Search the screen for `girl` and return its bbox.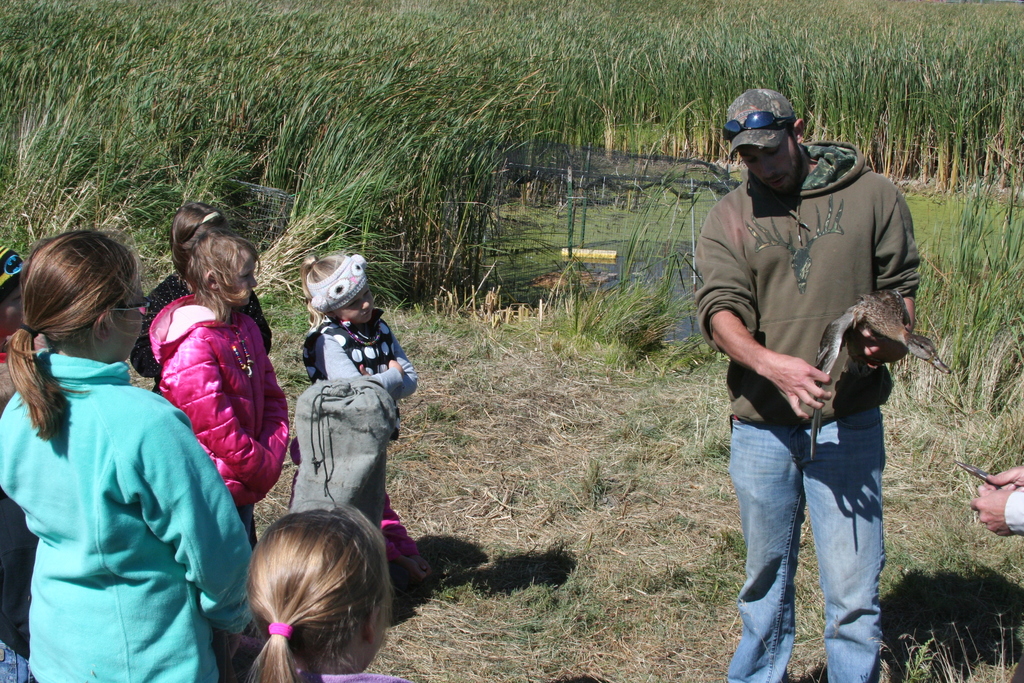
Found: Rect(237, 501, 414, 682).
